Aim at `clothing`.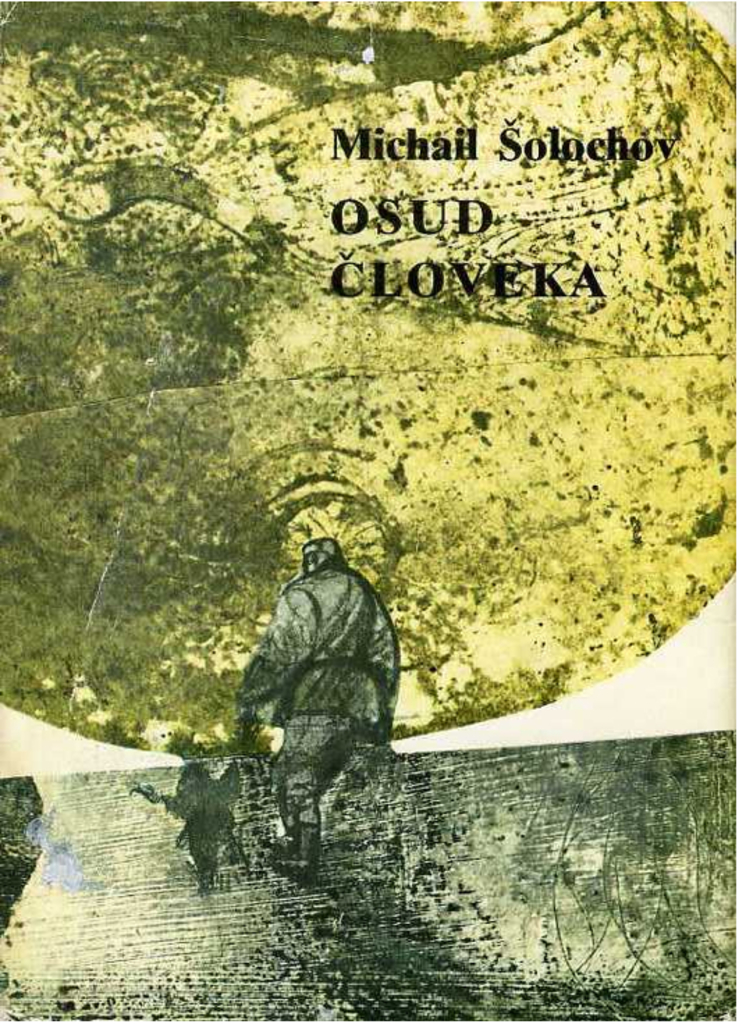
Aimed at {"x1": 232, "y1": 559, "x2": 399, "y2": 821}.
